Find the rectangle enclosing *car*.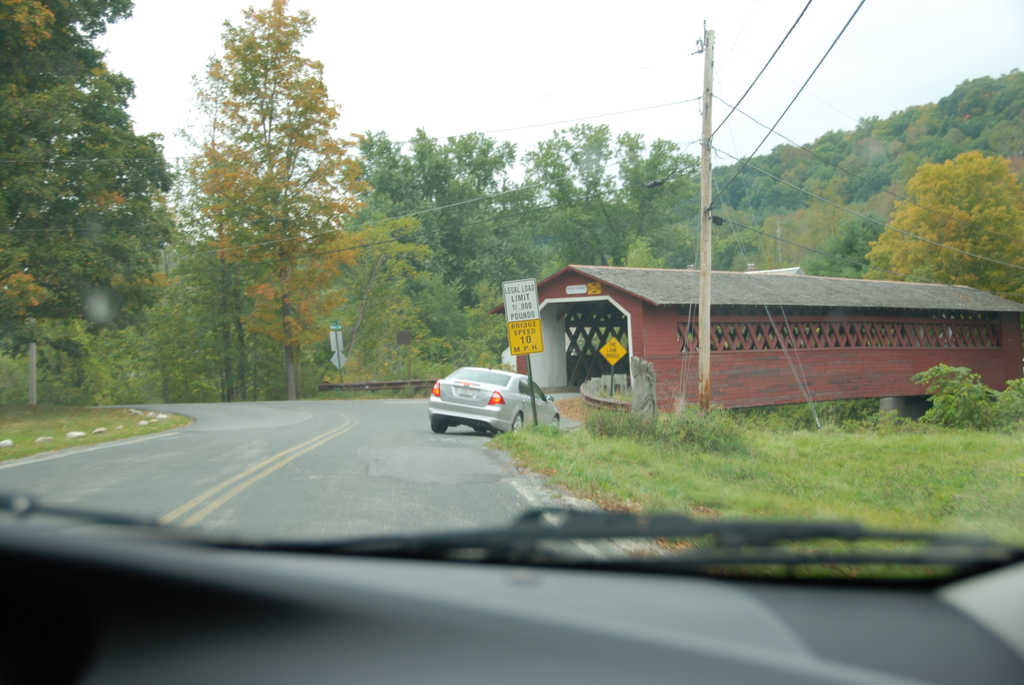
crop(419, 366, 545, 439).
